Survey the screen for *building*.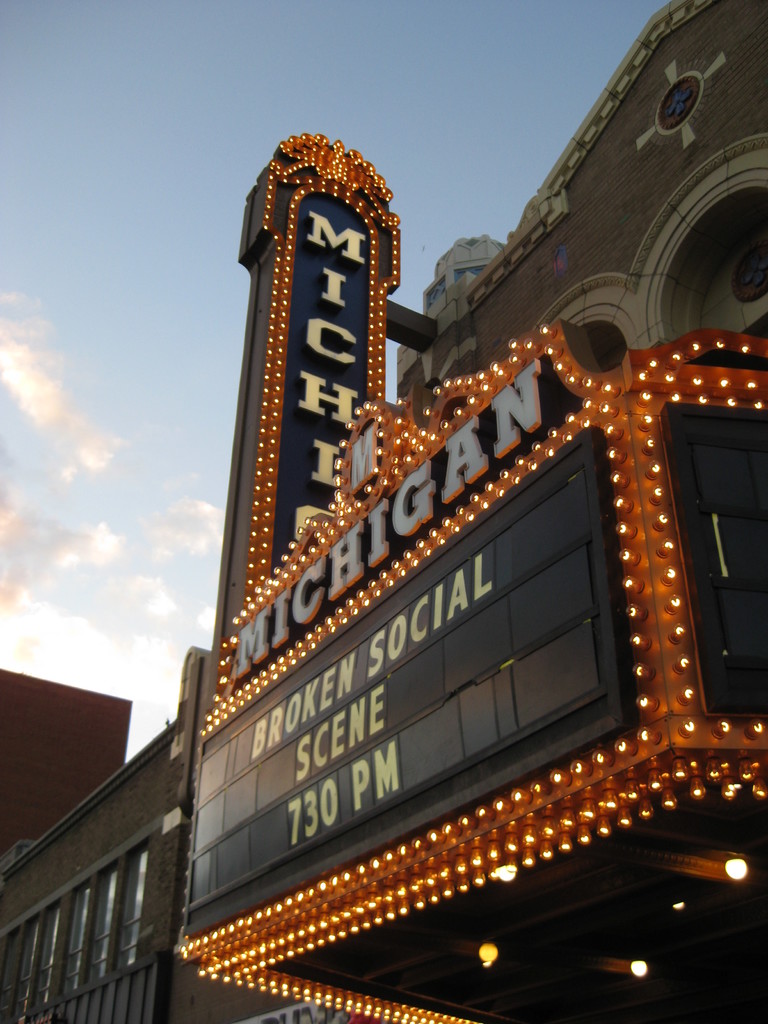
Survey found: <region>0, 0, 767, 1023</region>.
